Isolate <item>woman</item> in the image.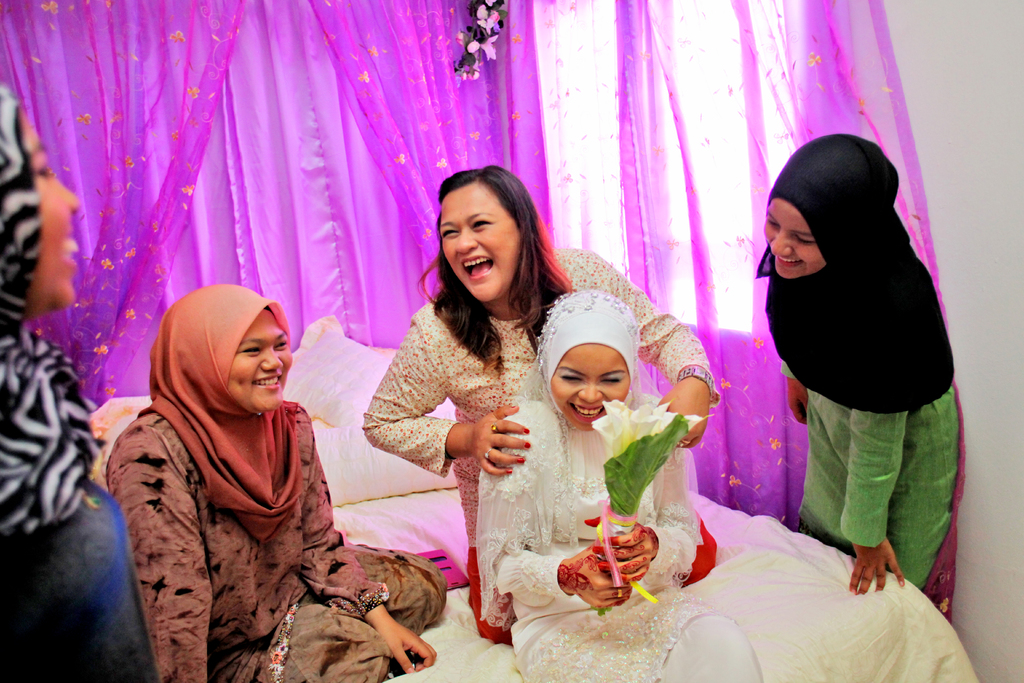
Isolated region: (x1=105, y1=286, x2=445, y2=682).
